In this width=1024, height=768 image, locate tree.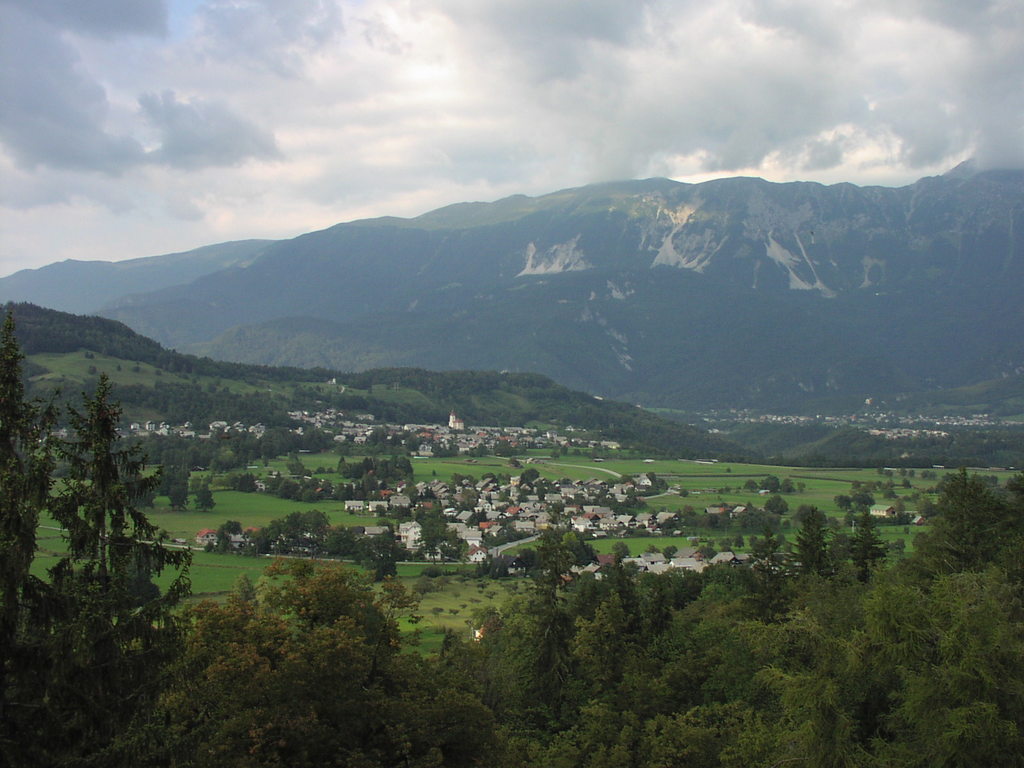
Bounding box: x1=10, y1=319, x2=205, y2=703.
